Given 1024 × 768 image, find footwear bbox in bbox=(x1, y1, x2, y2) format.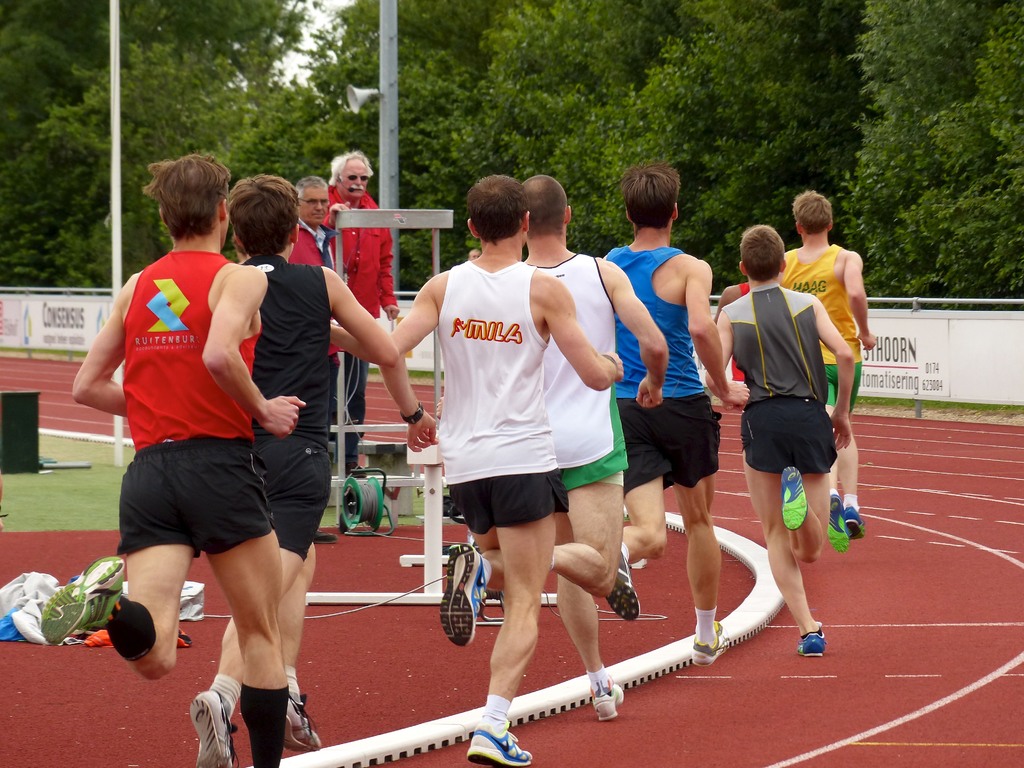
bbox=(606, 547, 643, 625).
